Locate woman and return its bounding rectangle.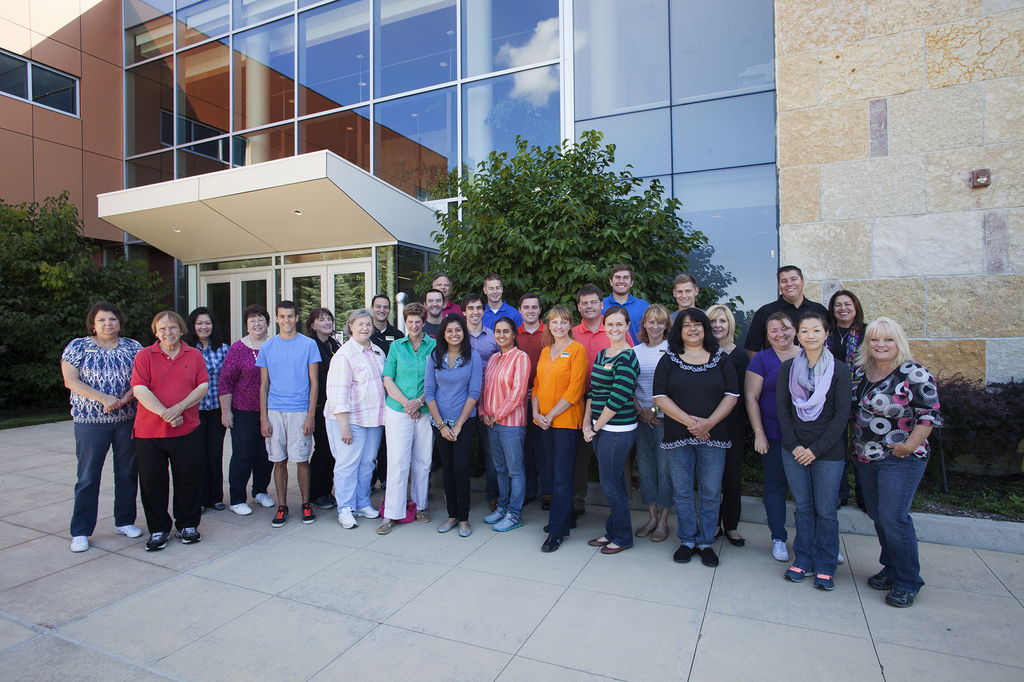
125, 317, 195, 544.
